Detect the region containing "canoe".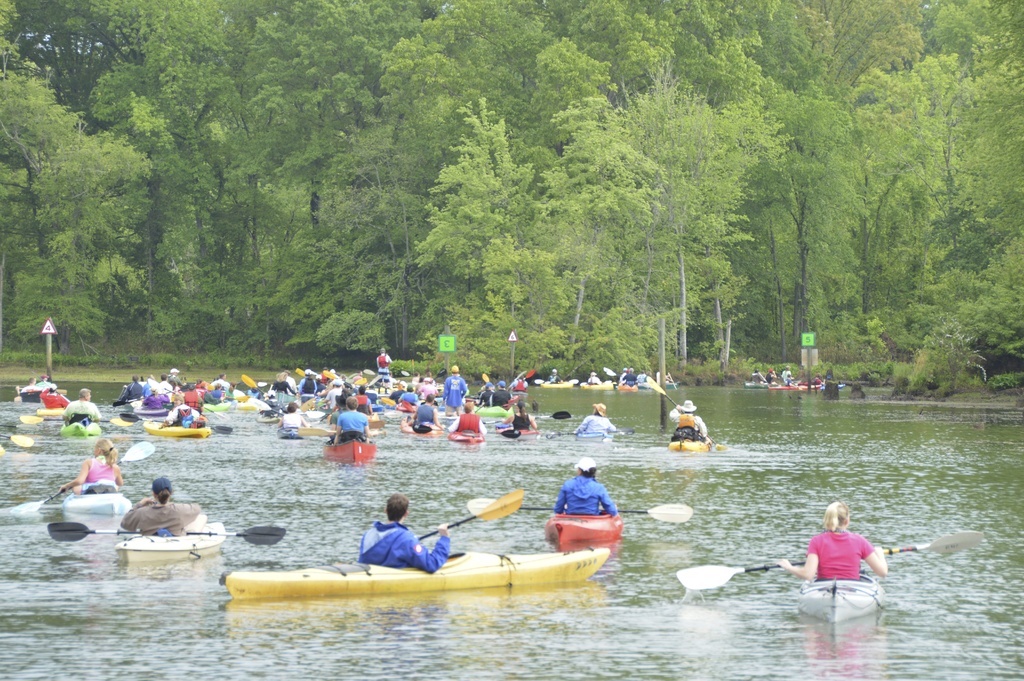
201,397,231,418.
